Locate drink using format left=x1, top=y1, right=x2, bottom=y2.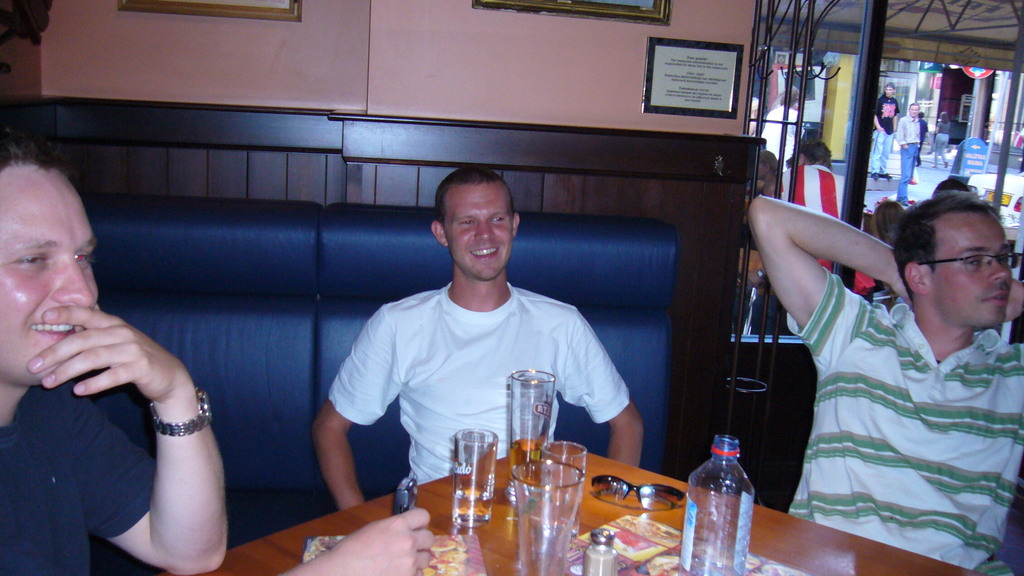
left=510, top=447, right=547, bottom=503.
